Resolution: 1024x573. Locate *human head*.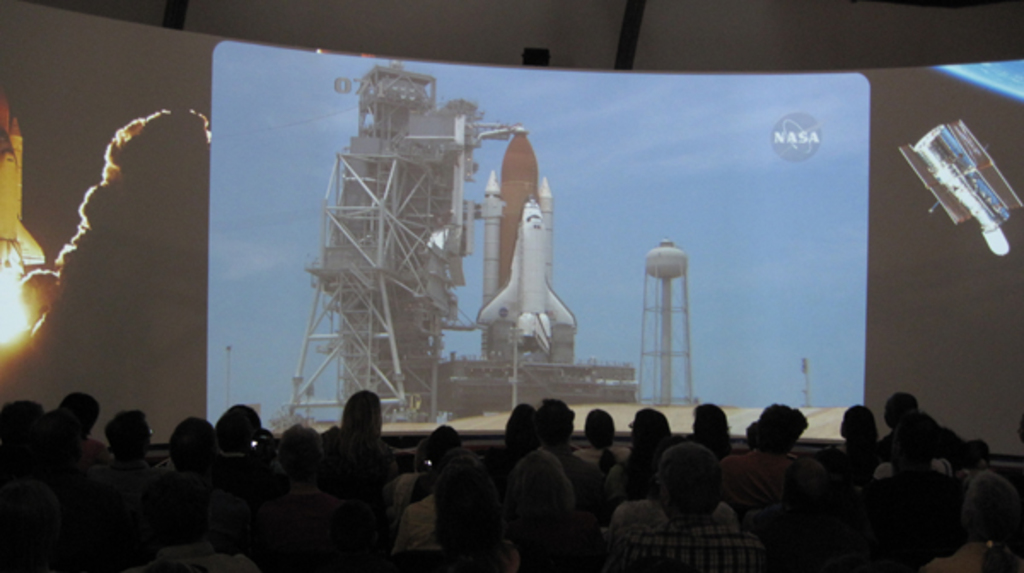
bbox(543, 399, 580, 447).
